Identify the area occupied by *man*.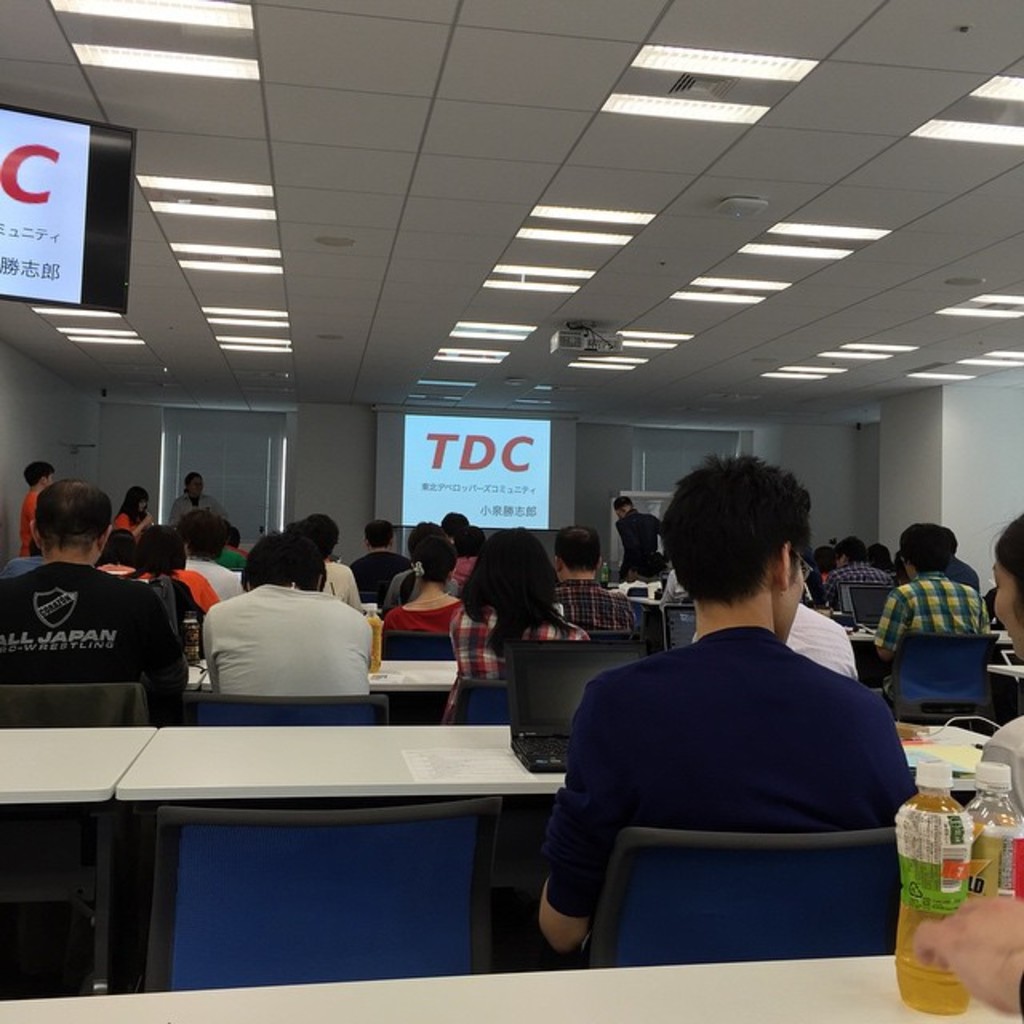
Area: (0,482,190,720).
